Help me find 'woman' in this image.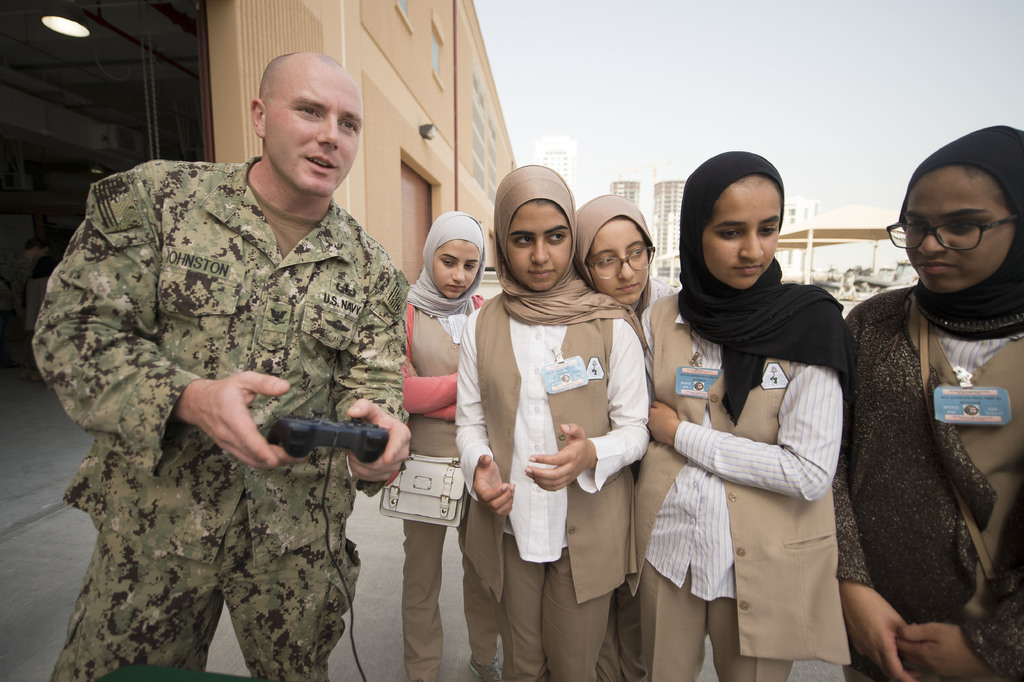
Found it: pyautogui.locateOnScreen(648, 166, 874, 681).
